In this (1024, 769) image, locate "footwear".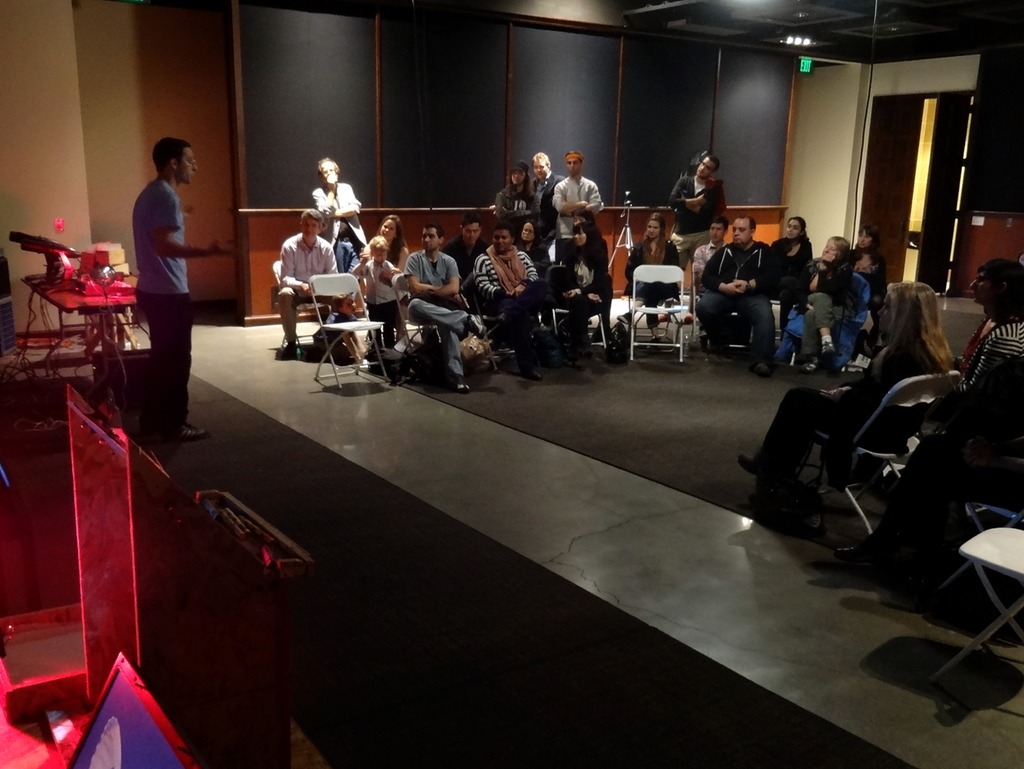
Bounding box: rect(833, 538, 892, 565).
